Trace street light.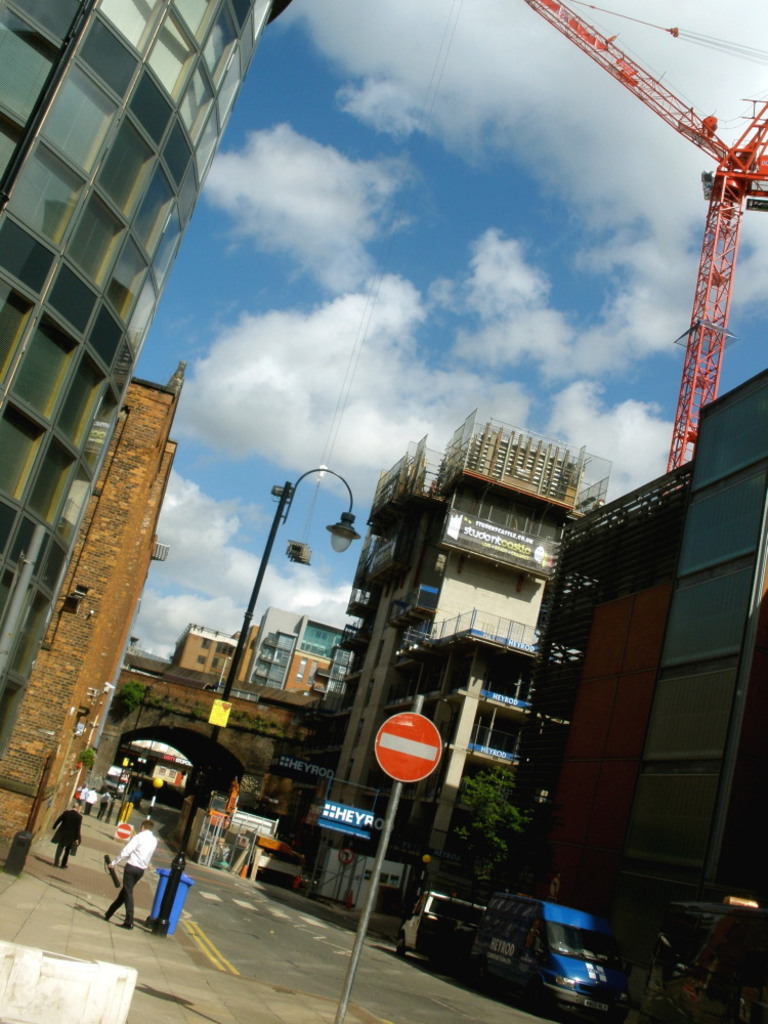
Traced to (113,675,183,796).
